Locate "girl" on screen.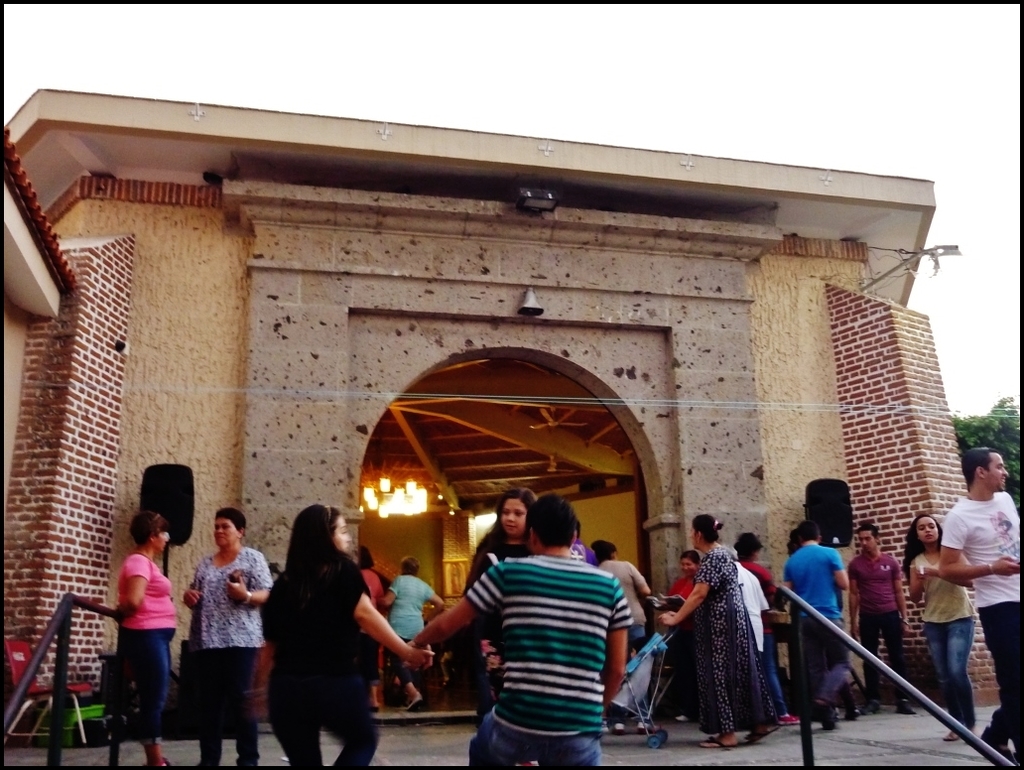
On screen at <bbox>460, 486, 540, 722</bbox>.
